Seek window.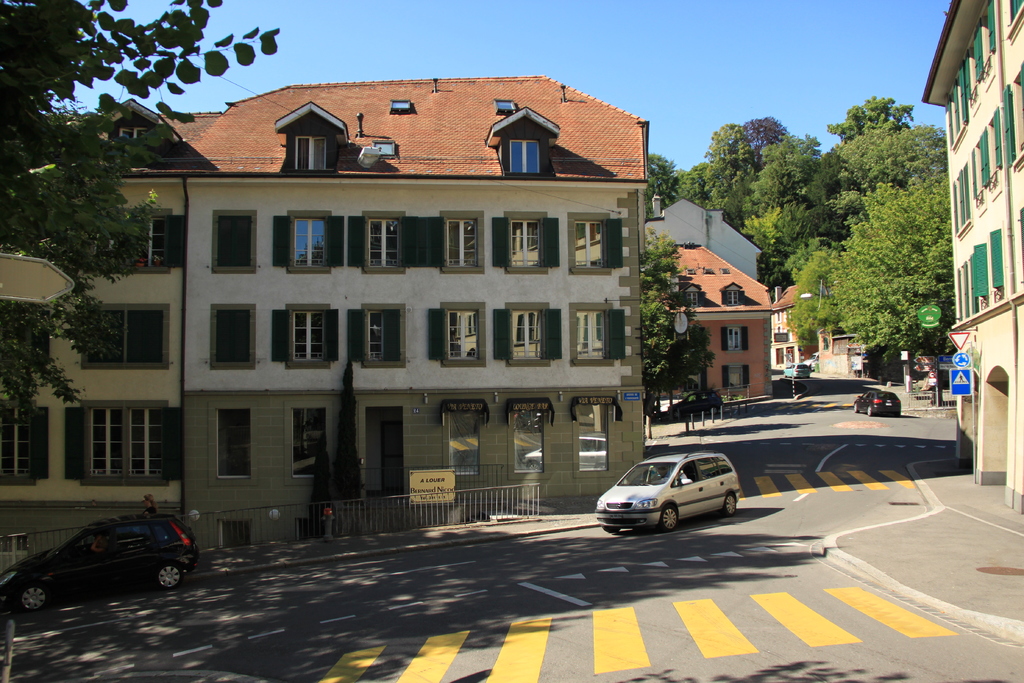
bbox(961, 171, 967, 224).
